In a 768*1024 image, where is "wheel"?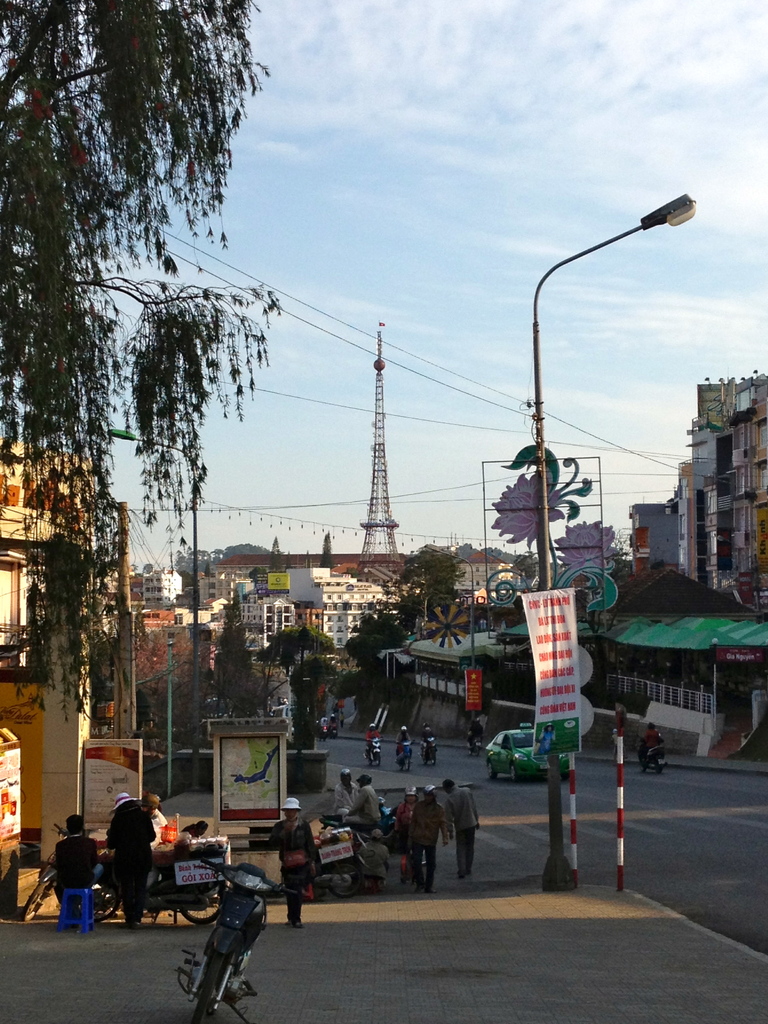
rect(509, 764, 518, 781).
